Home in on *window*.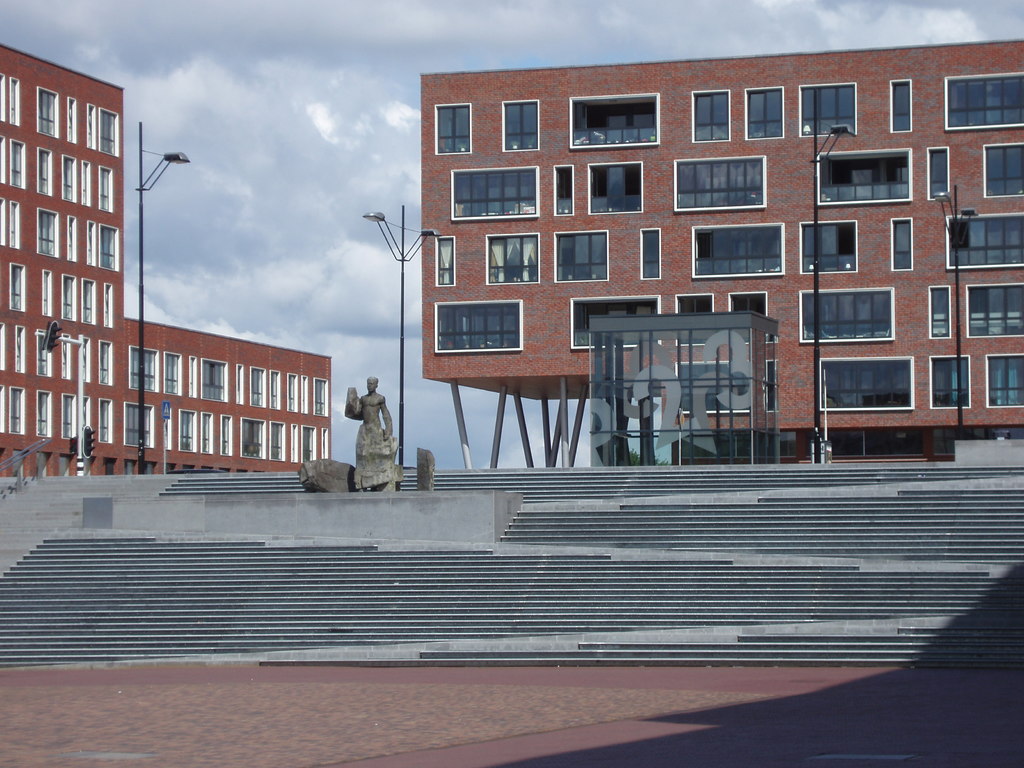
Homed in at 437, 237, 456, 283.
